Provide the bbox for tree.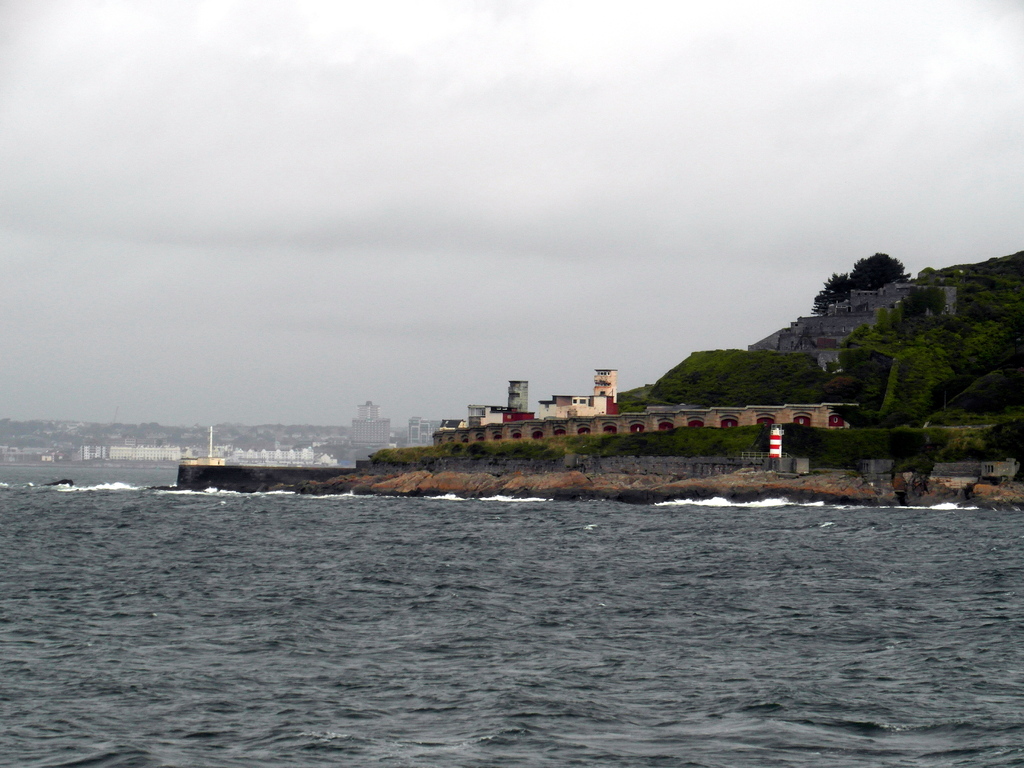
<box>982,405,1023,457</box>.
